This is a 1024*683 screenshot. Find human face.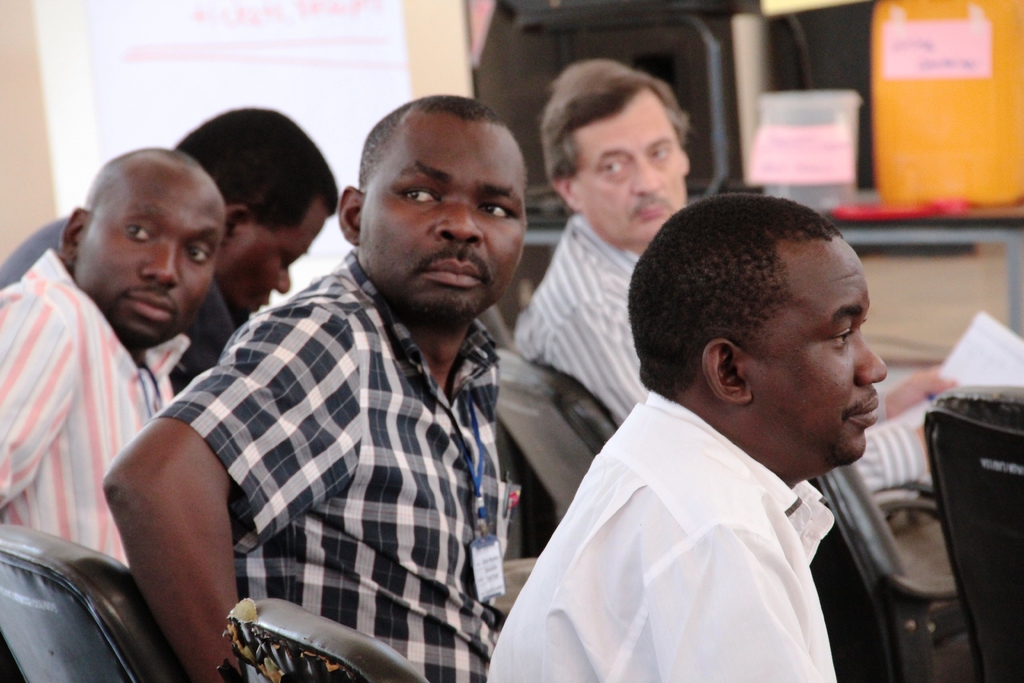
Bounding box: {"x1": 359, "y1": 112, "x2": 525, "y2": 317}.
